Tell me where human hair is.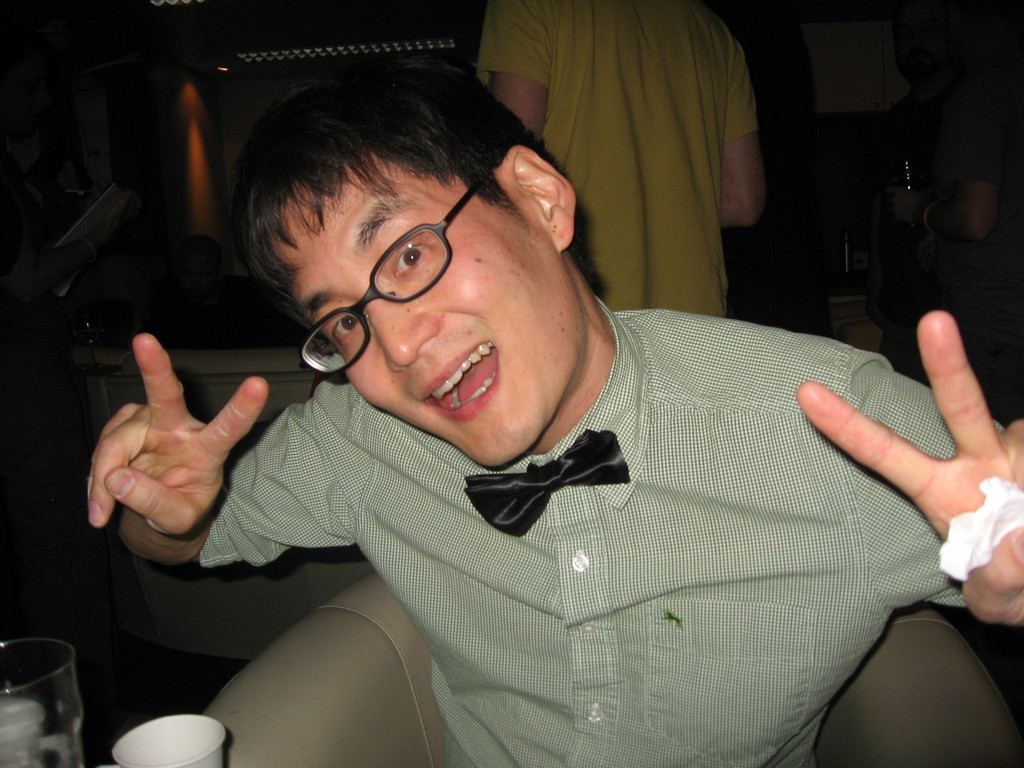
human hair is at {"left": 221, "top": 44, "right": 575, "bottom": 353}.
